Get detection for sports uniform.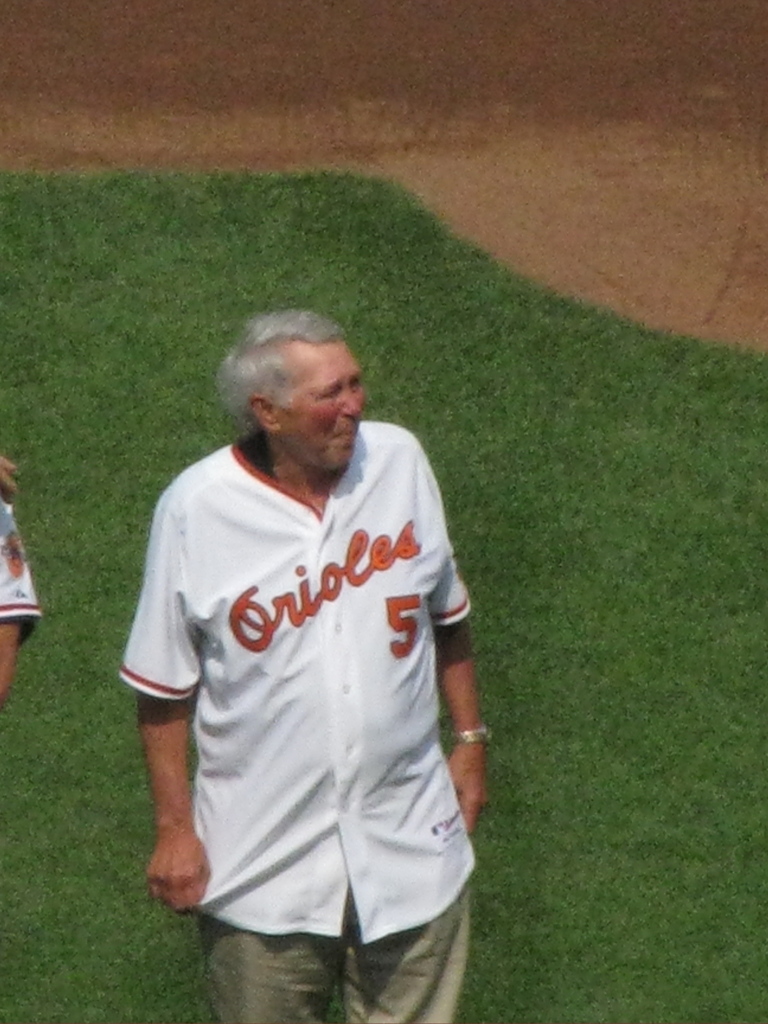
Detection: bbox=(0, 477, 52, 652).
